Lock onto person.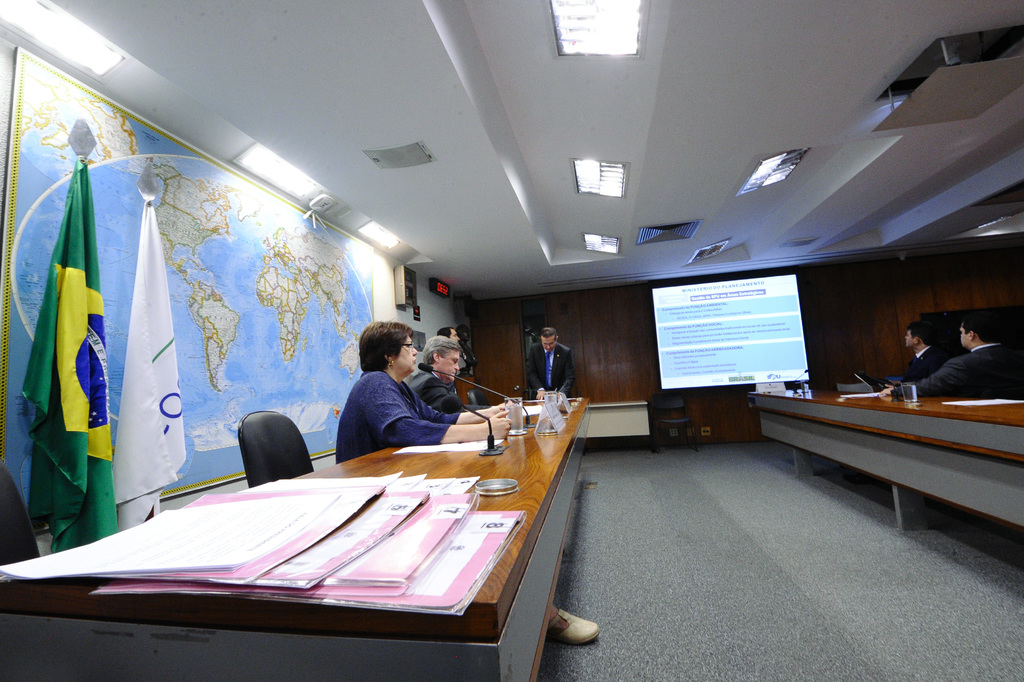
Locked: Rect(895, 317, 947, 380).
